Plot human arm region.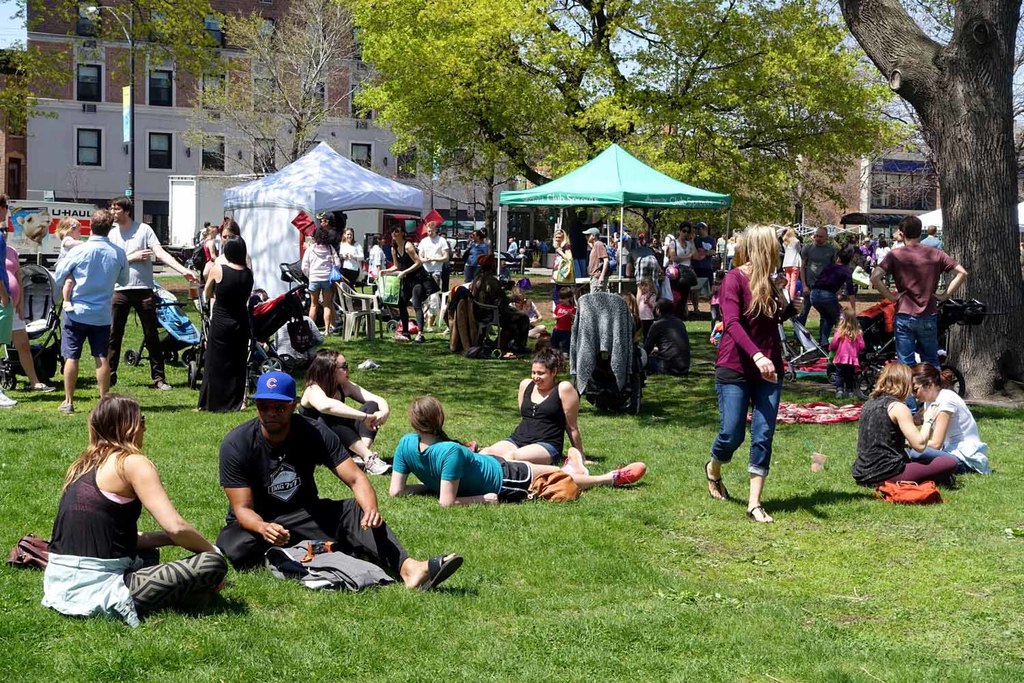
Plotted at Rect(61, 238, 79, 247).
